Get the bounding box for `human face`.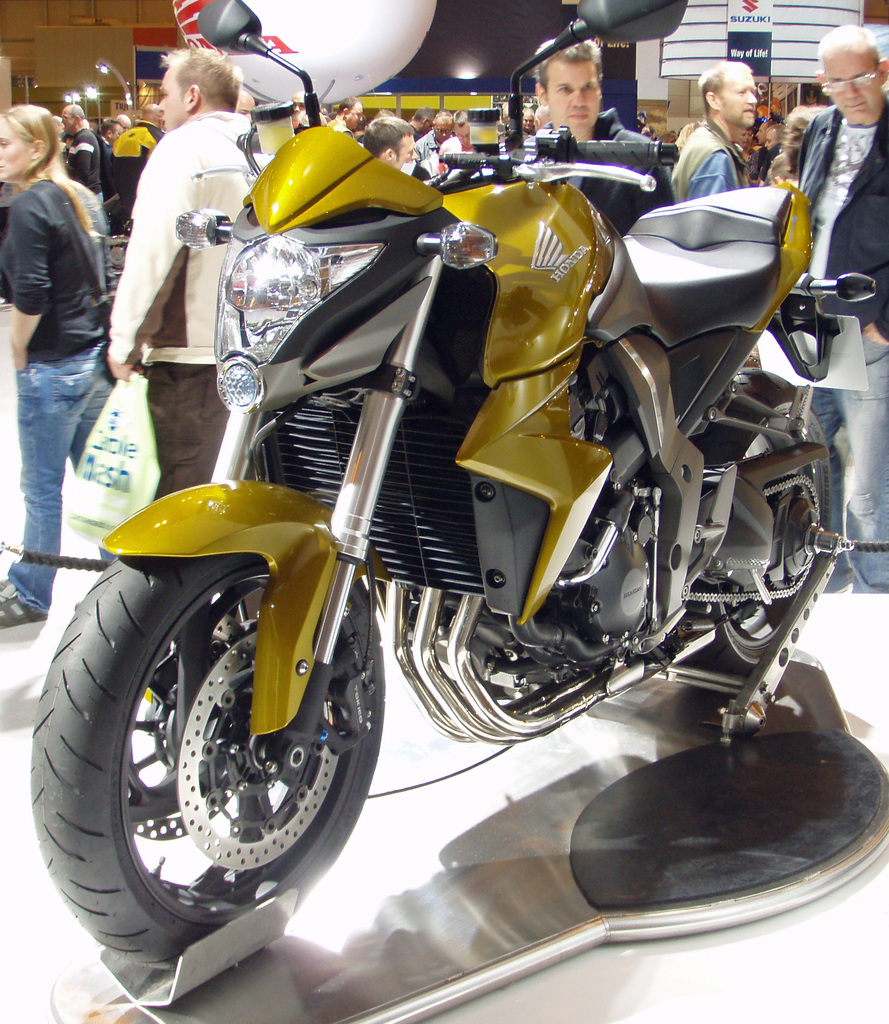
bbox=[544, 56, 604, 139].
